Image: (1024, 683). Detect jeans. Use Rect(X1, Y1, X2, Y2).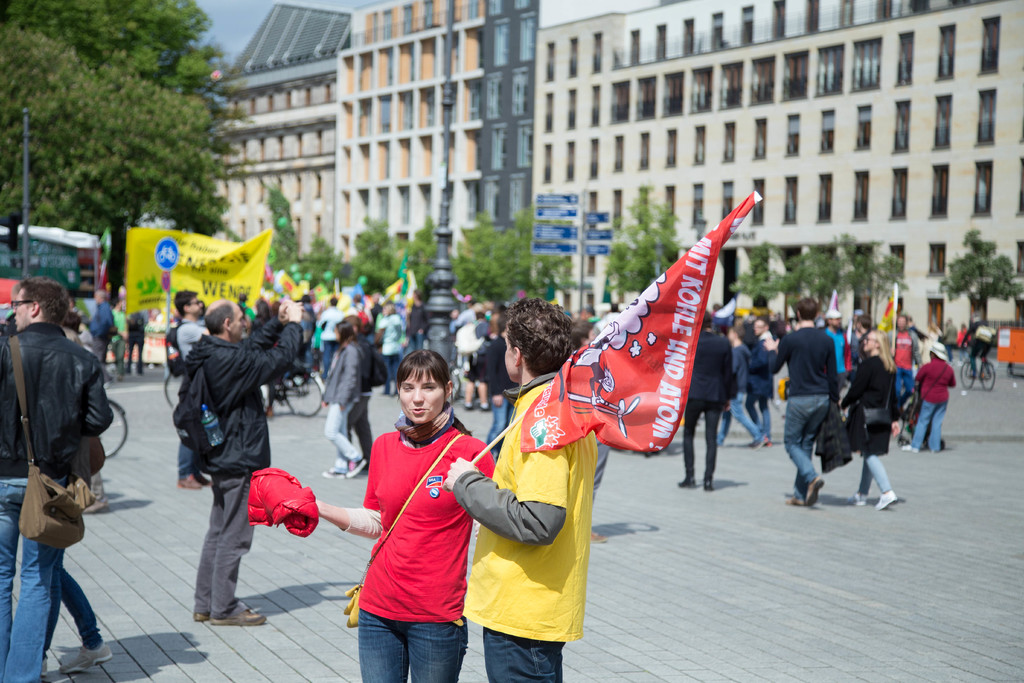
Rect(911, 404, 948, 452).
